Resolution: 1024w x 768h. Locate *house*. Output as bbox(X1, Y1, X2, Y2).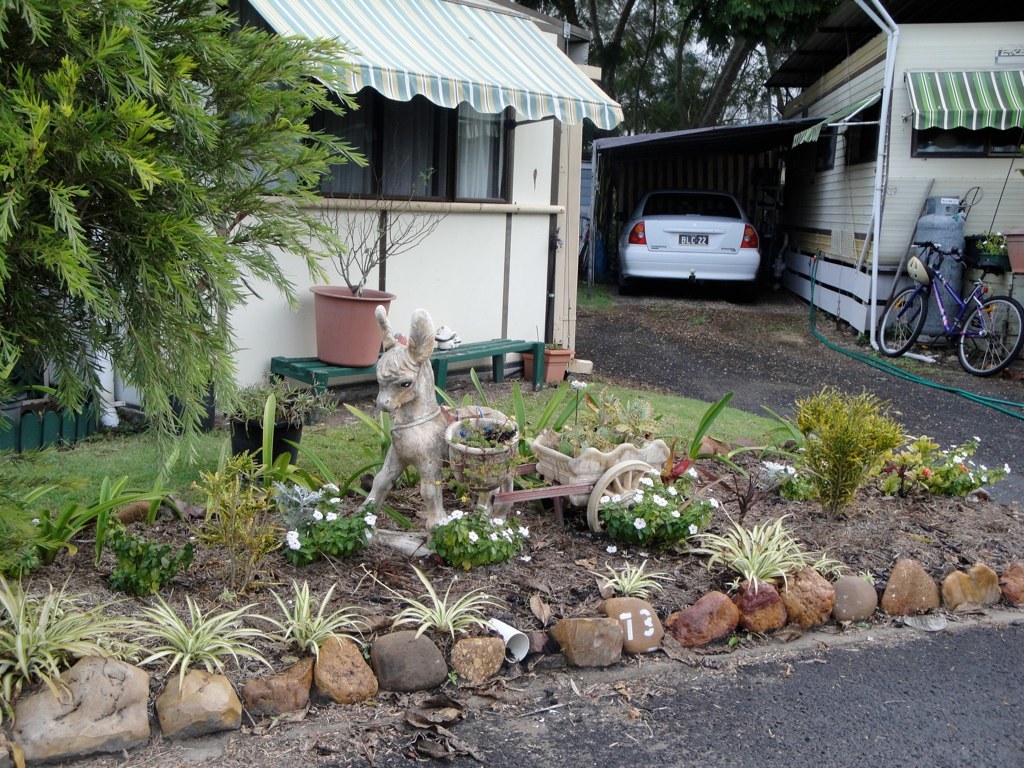
bbox(0, 0, 622, 457).
